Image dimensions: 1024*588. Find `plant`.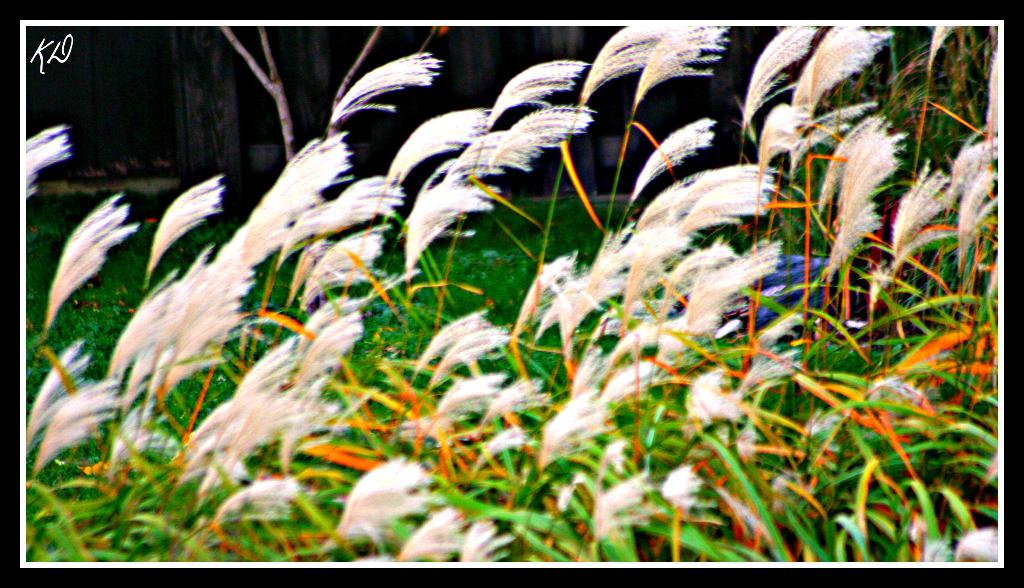
pyautogui.locateOnScreen(45, 45, 990, 543).
